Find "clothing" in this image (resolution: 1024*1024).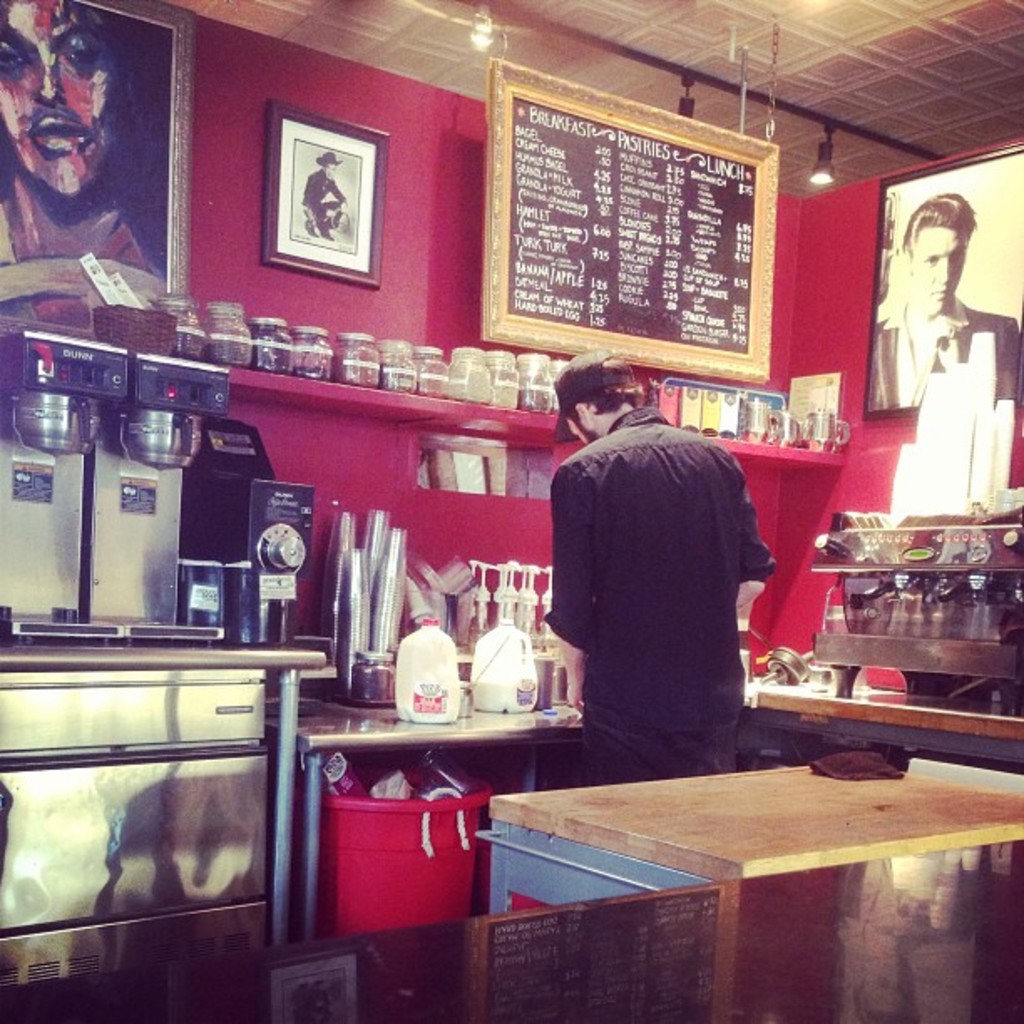
(left=863, top=298, right=1021, bottom=410).
